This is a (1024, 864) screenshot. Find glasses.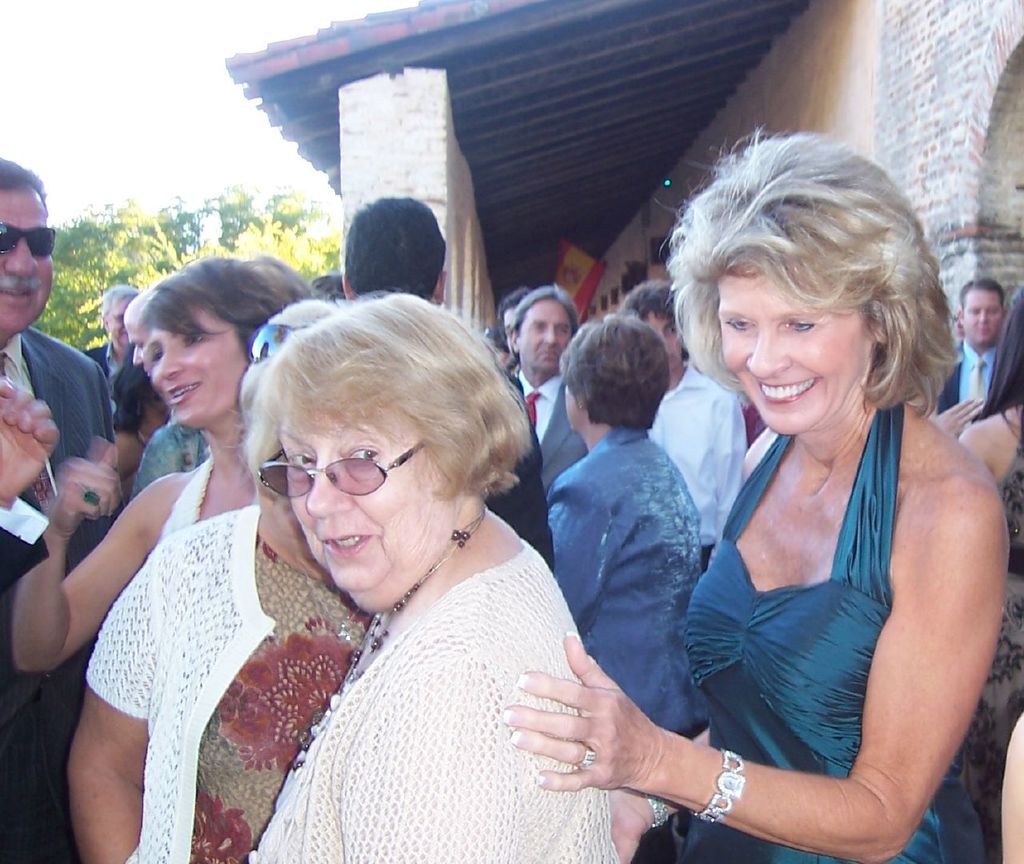
Bounding box: [0,222,56,261].
